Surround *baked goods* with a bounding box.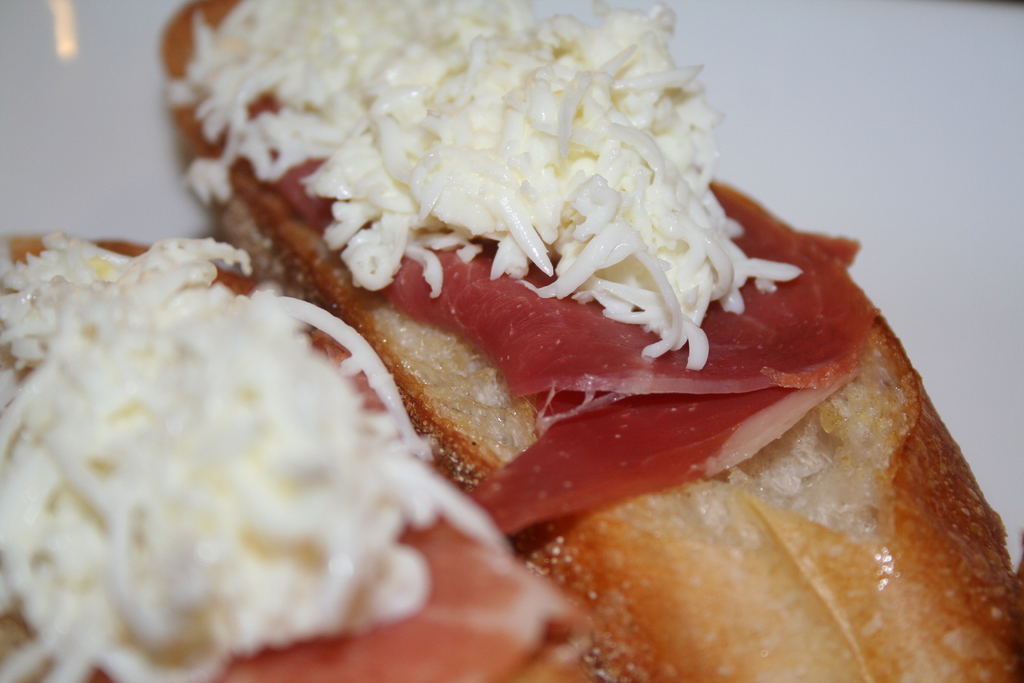
Rect(154, 0, 1023, 682).
